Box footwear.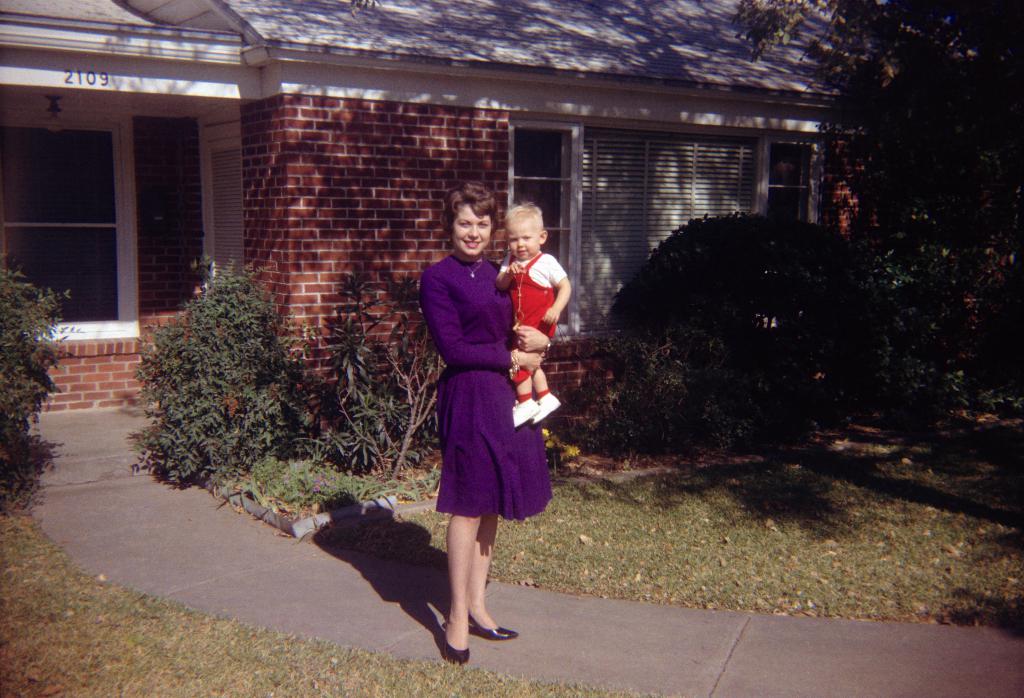
x1=508 y1=395 x2=538 y2=430.
